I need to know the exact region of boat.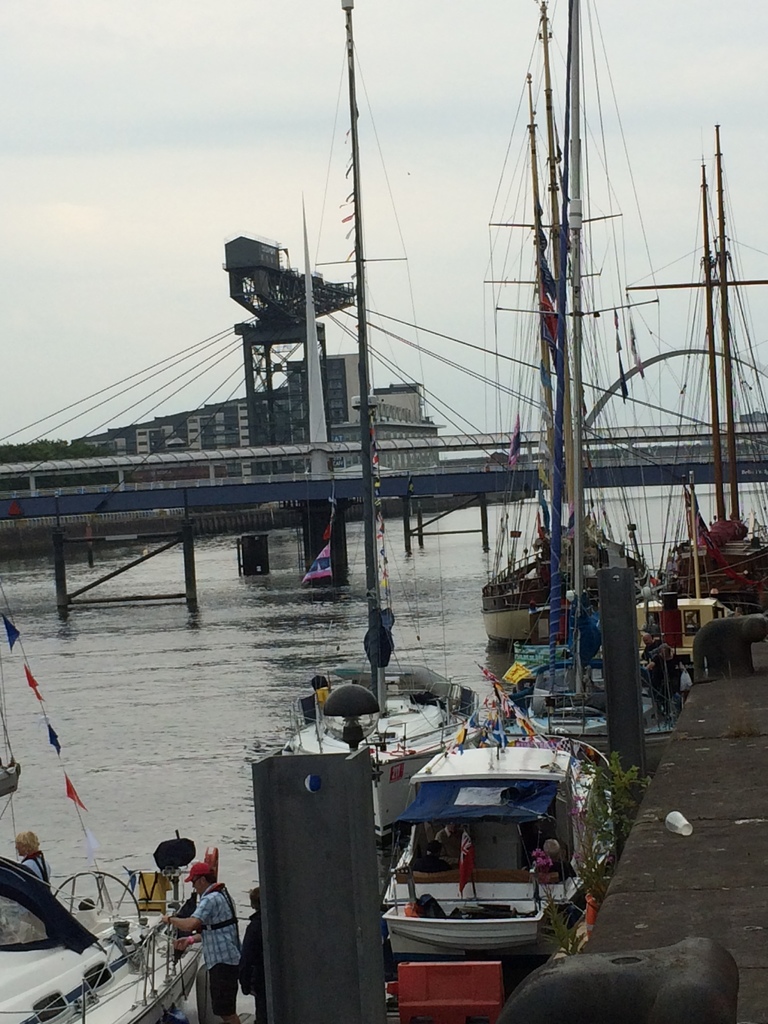
Region: 467,0,646,643.
